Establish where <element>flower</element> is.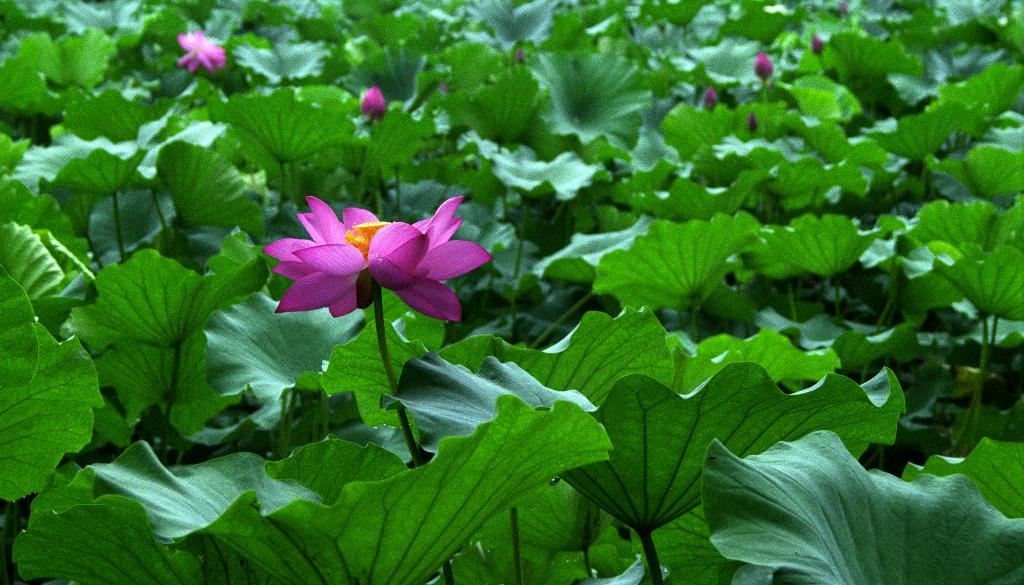
Established at detection(264, 188, 497, 325).
